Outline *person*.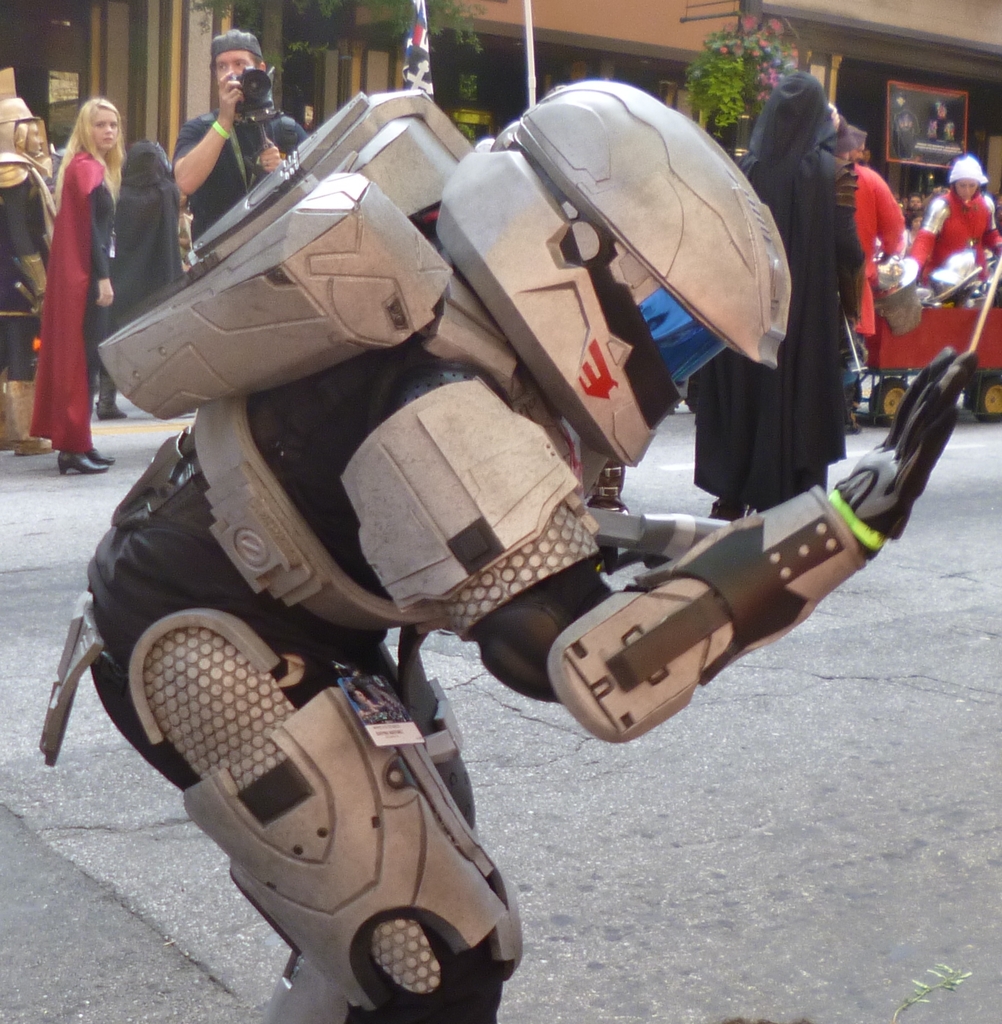
Outline: bbox=(175, 28, 307, 262).
